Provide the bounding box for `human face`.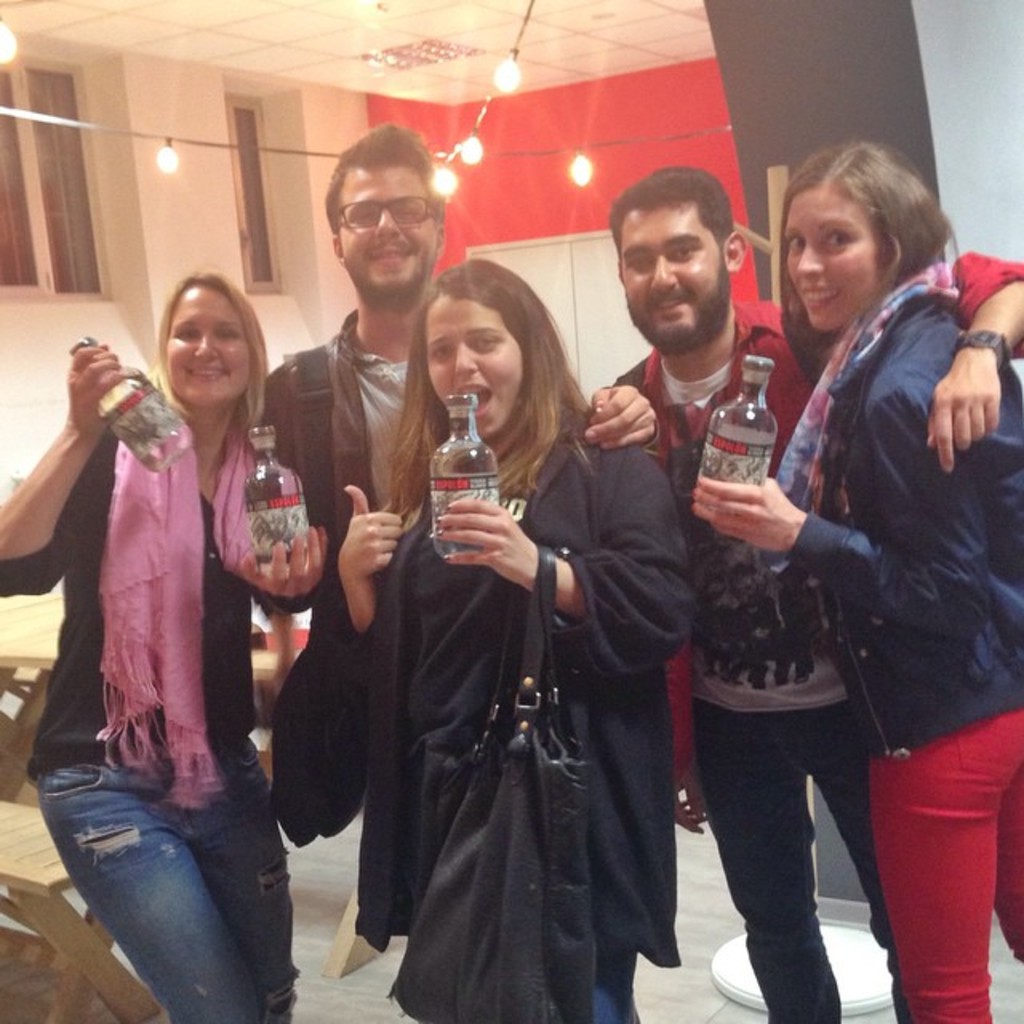
box(166, 283, 251, 413).
